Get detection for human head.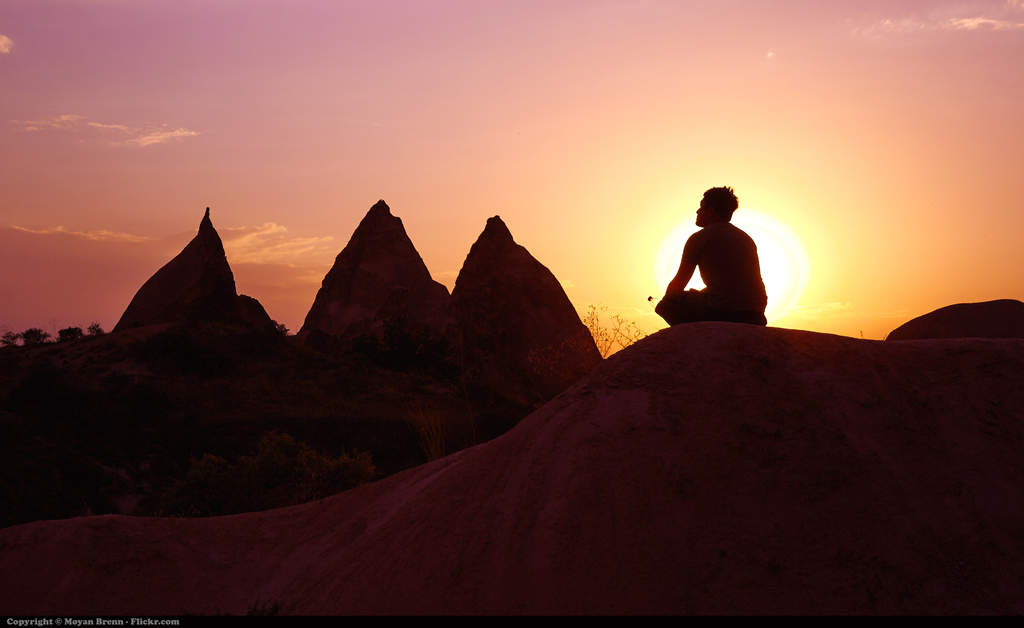
Detection: x1=692 y1=186 x2=739 y2=222.
